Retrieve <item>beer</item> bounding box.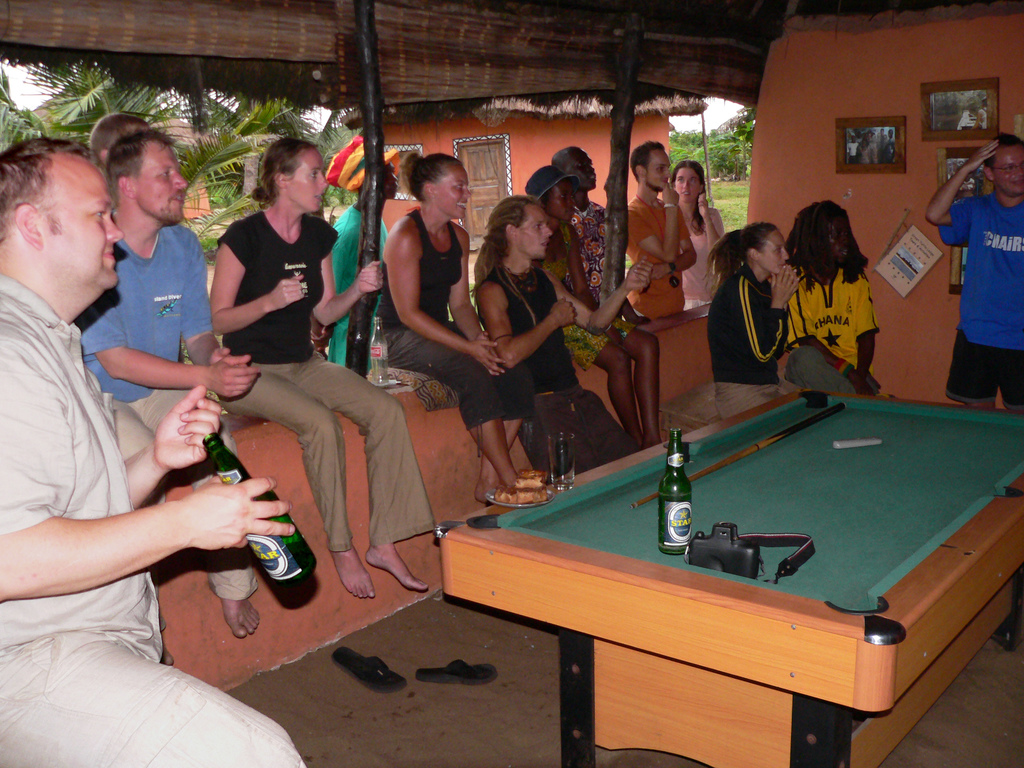
Bounding box: <region>202, 434, 319, 597</region>.
